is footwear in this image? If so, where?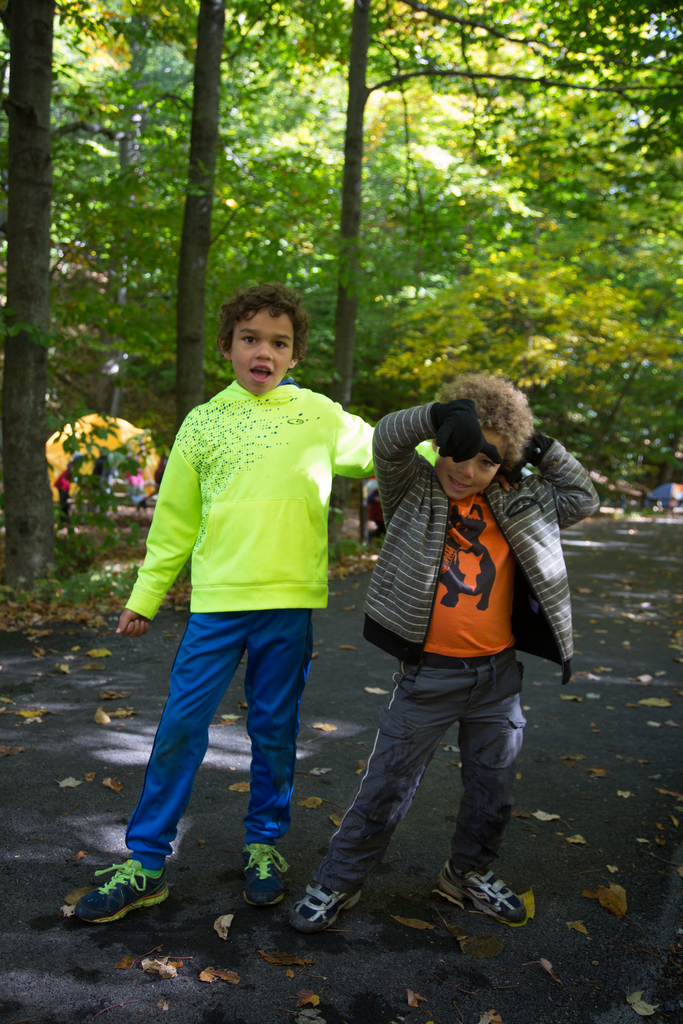
Yes, at bbox=[69, 858, 172, 924].
